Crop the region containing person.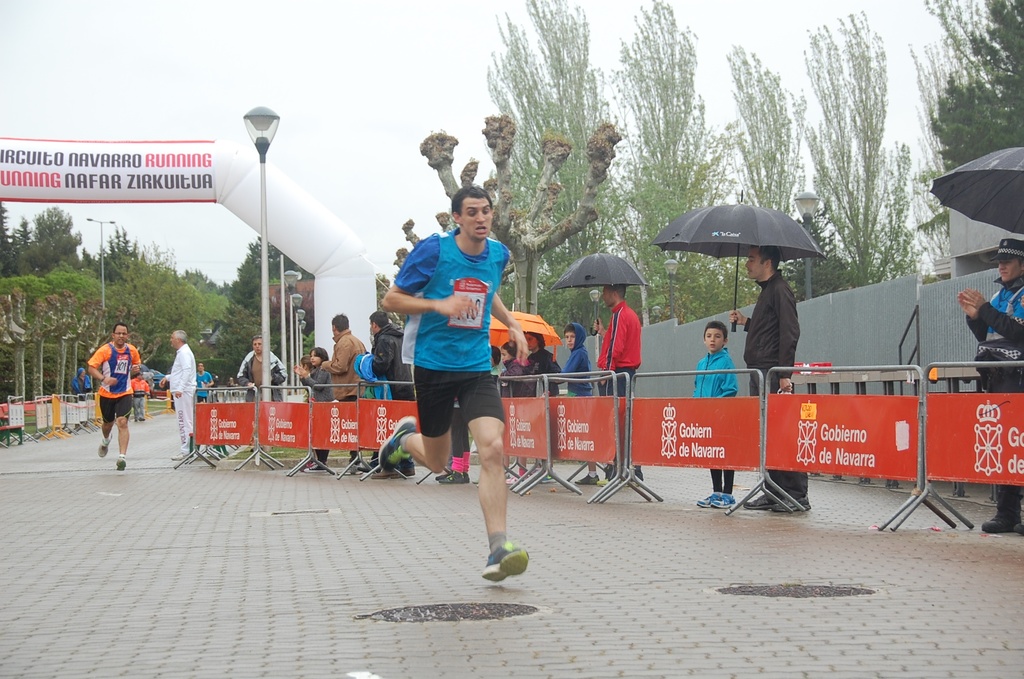
Crop region: [left=158, top=332, right=198, bottom=462].
